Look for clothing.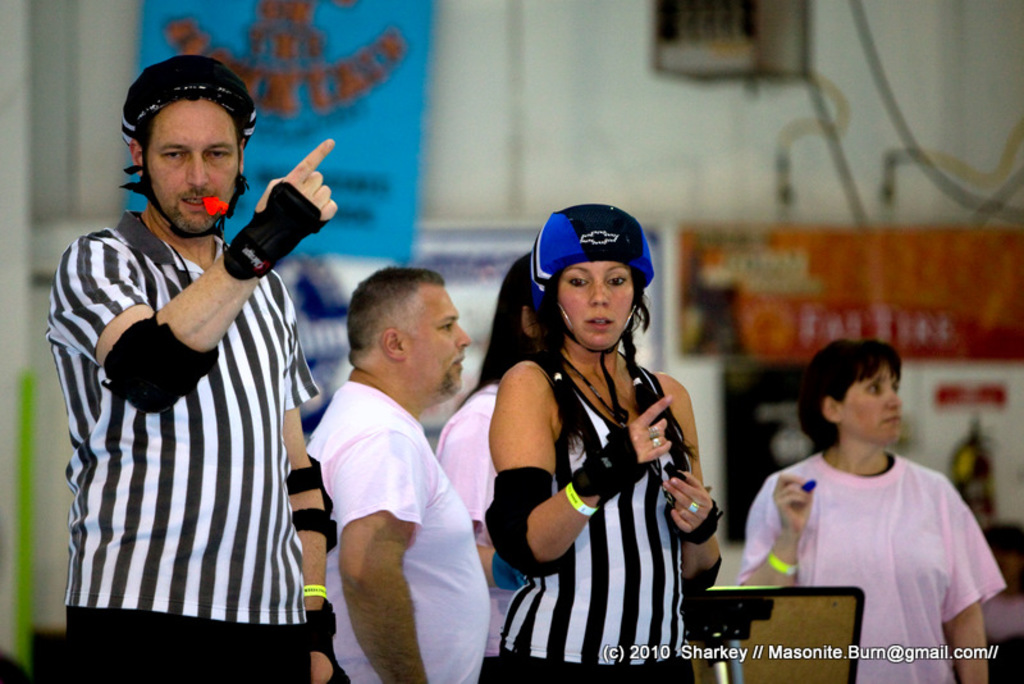
Found: 486,347,722,683.
